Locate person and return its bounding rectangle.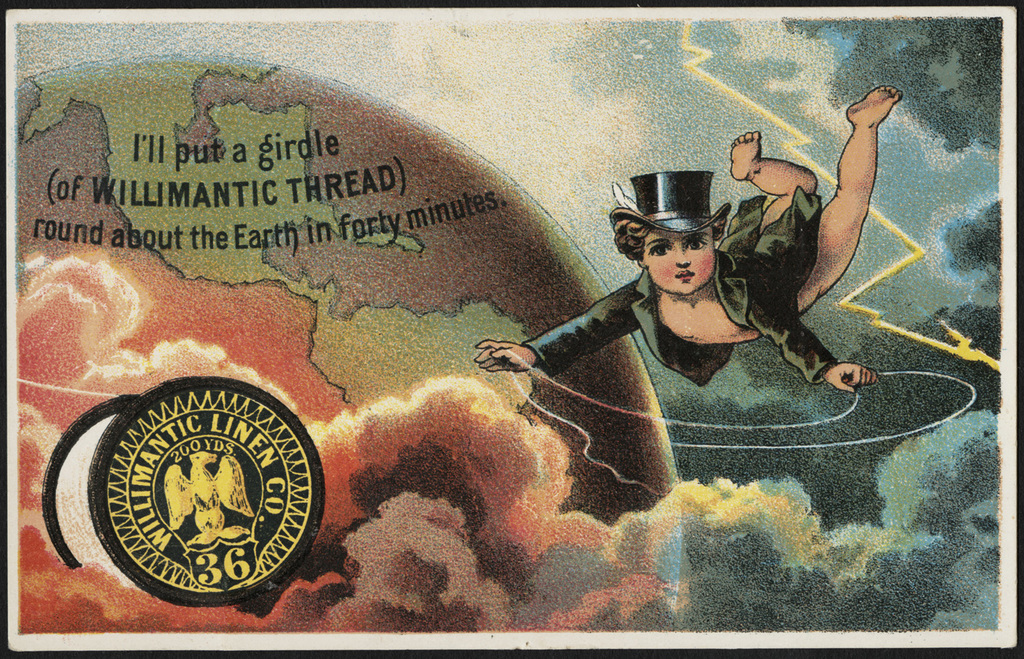
BBox(501, 155, 853, 520).
